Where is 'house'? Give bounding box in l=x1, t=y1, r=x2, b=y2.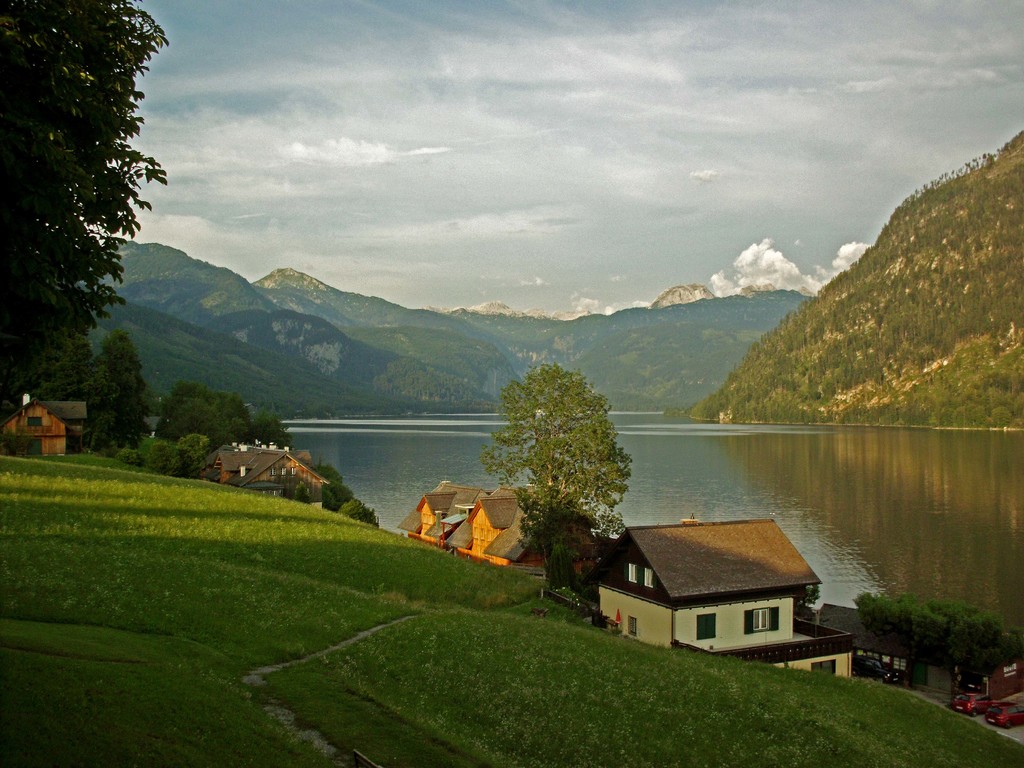
l=3, t=390, r=68, b=463.
